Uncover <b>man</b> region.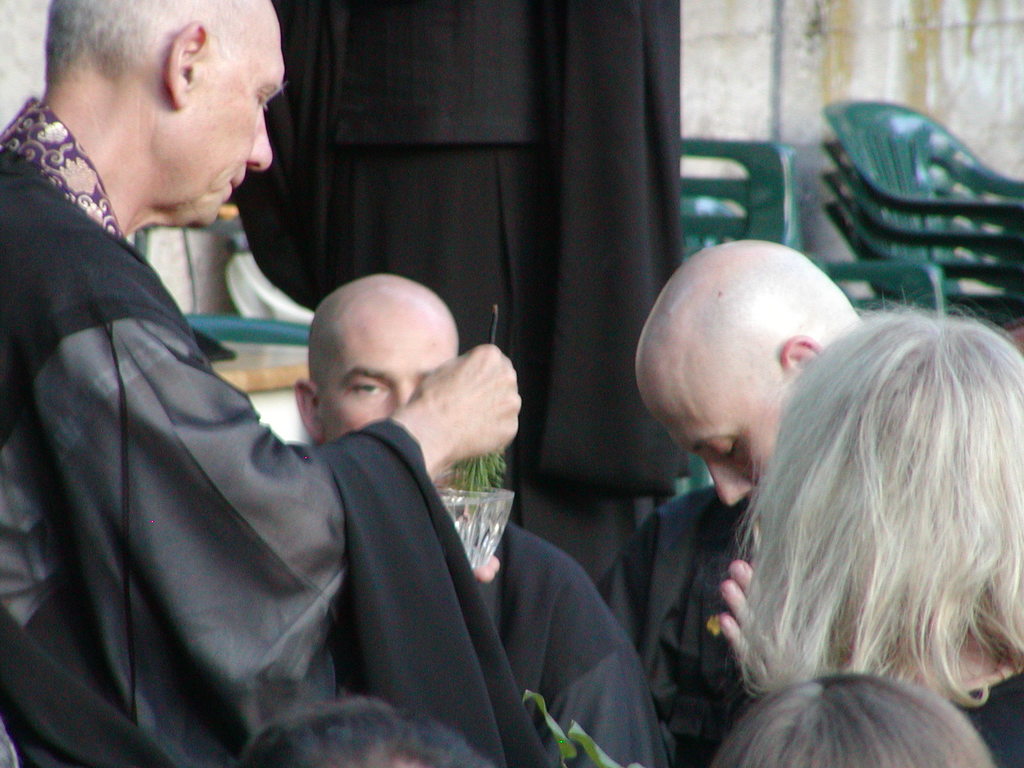
Uncovered: (x1=596, y1=233, x2=862, y2=767).
